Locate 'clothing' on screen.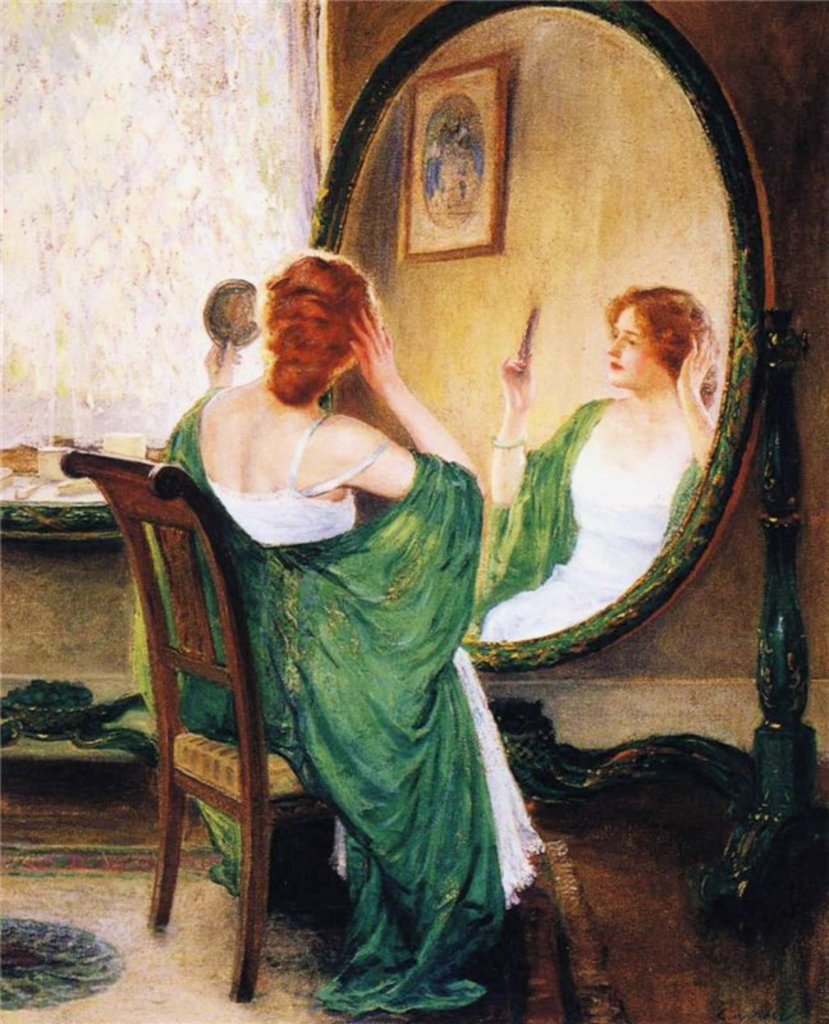
On screen at {"x1": 123, "y1": 385, "x2": 553, "y2": 1023}.
